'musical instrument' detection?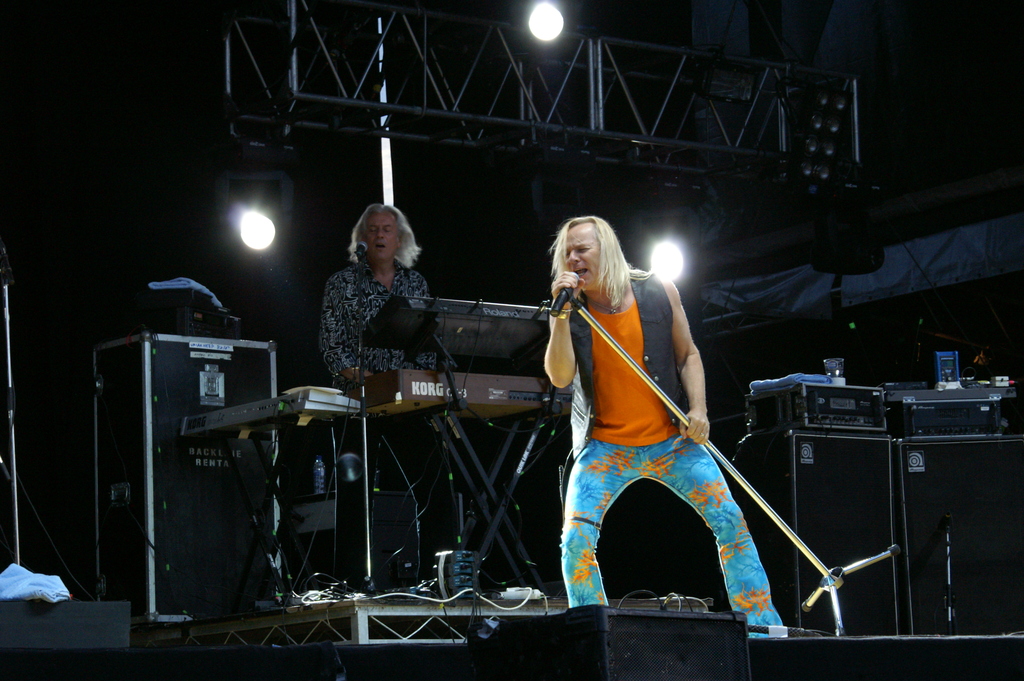
l=345, t=291, r=573, b=425
